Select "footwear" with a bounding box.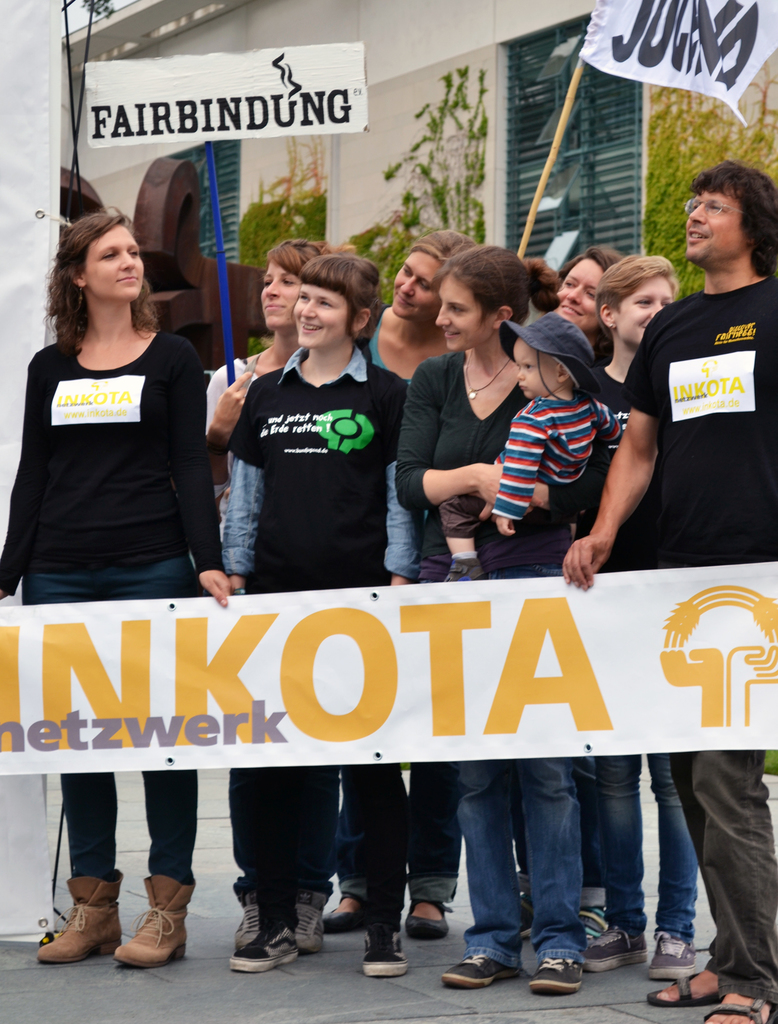
x1=320 y1=908 x2=371 y2=932.
